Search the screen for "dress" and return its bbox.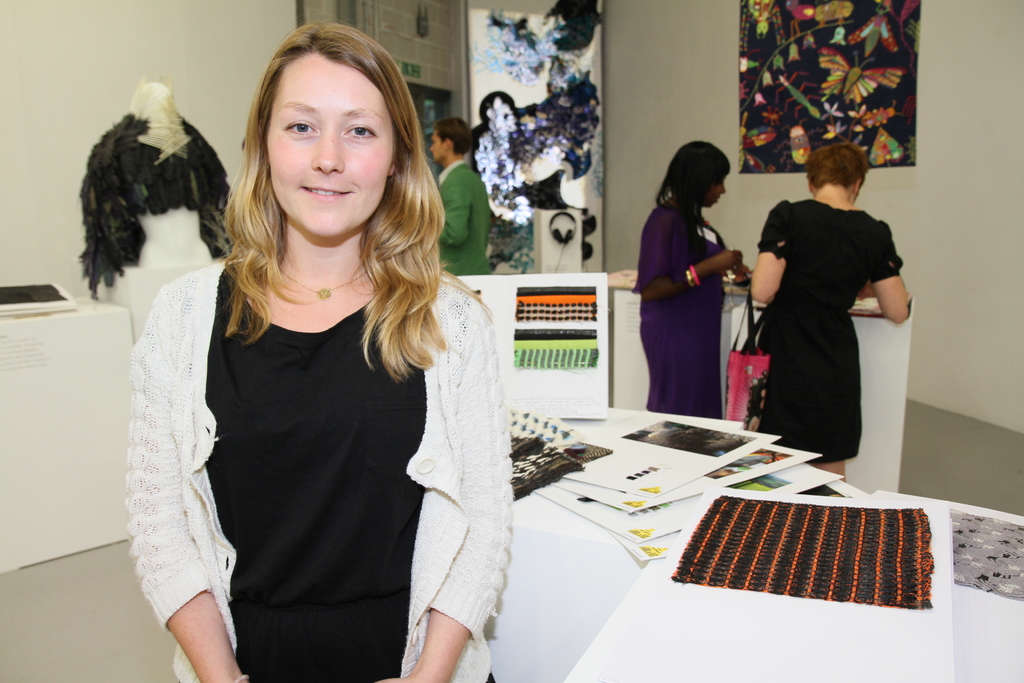
Found: l=755, t=197, r=902, b=461.
